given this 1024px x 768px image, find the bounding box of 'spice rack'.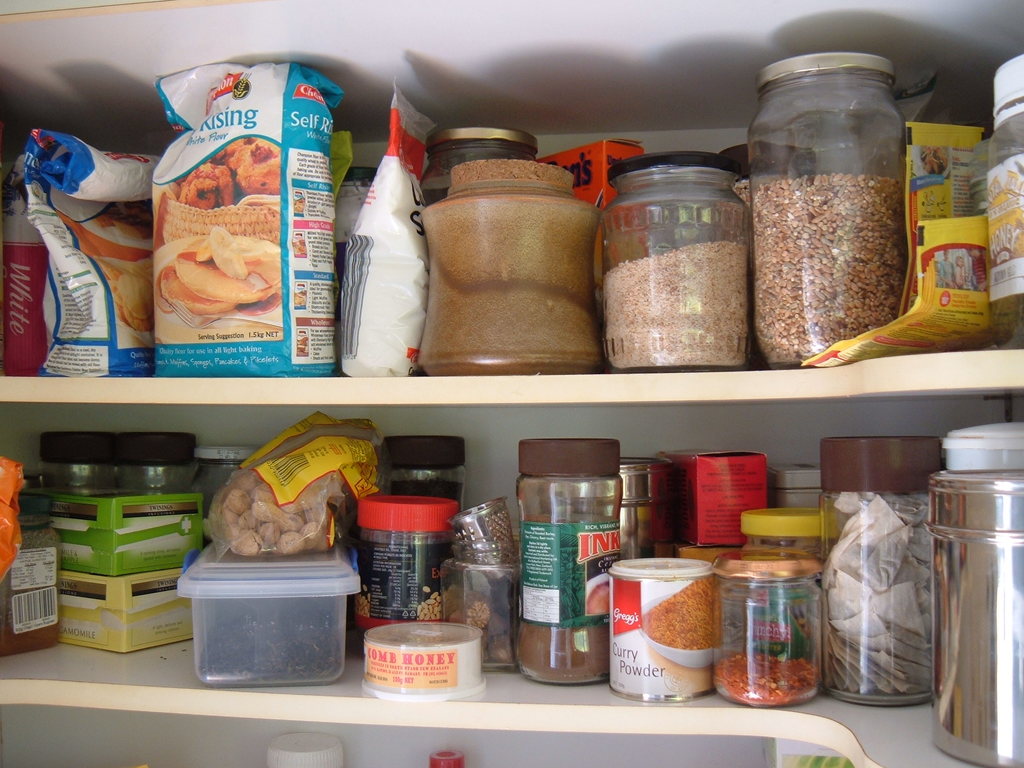
locate(0, 370, 1023, 767).
